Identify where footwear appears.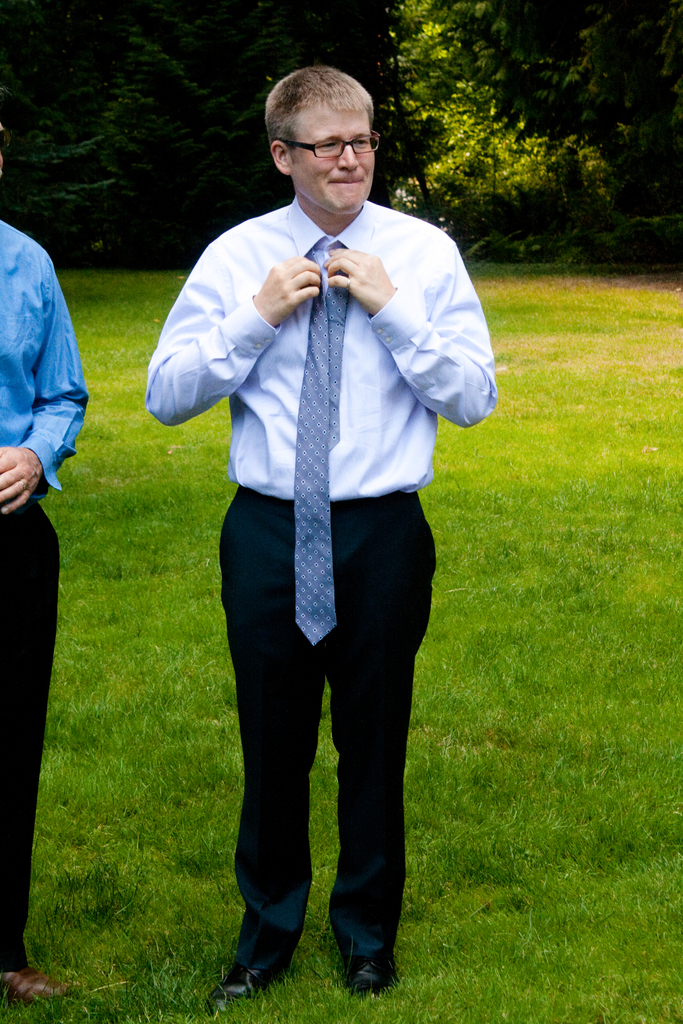
Appears at [x1=343, y1=952, x2=399, y2=998].
